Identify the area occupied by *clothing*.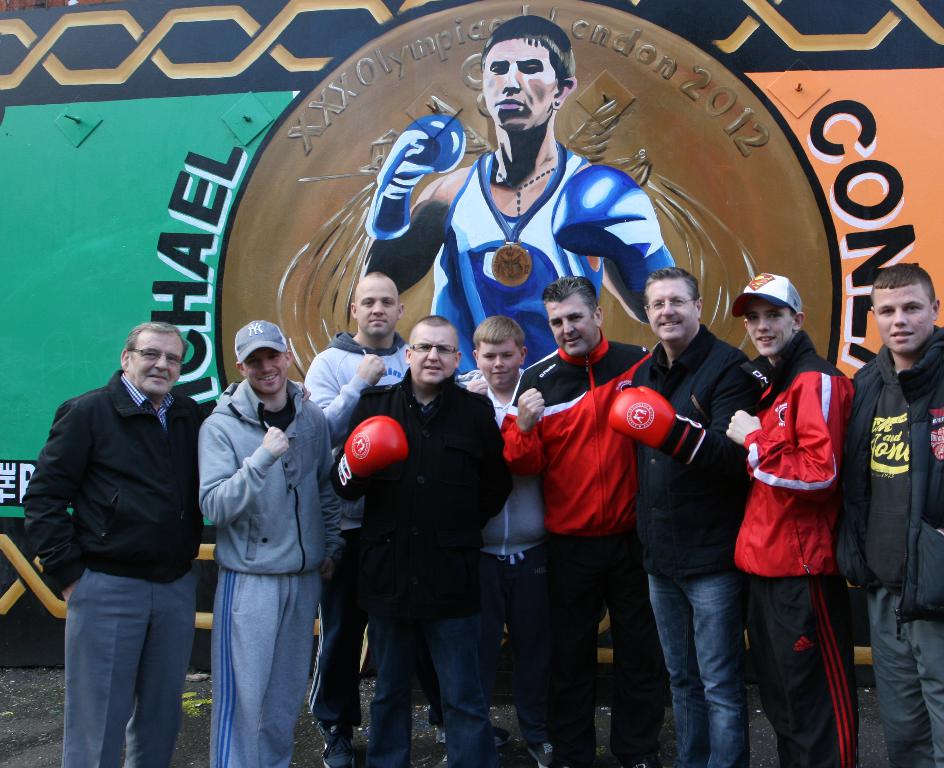
Area: (x1=304, y1=330, x2=406, y2=727).
